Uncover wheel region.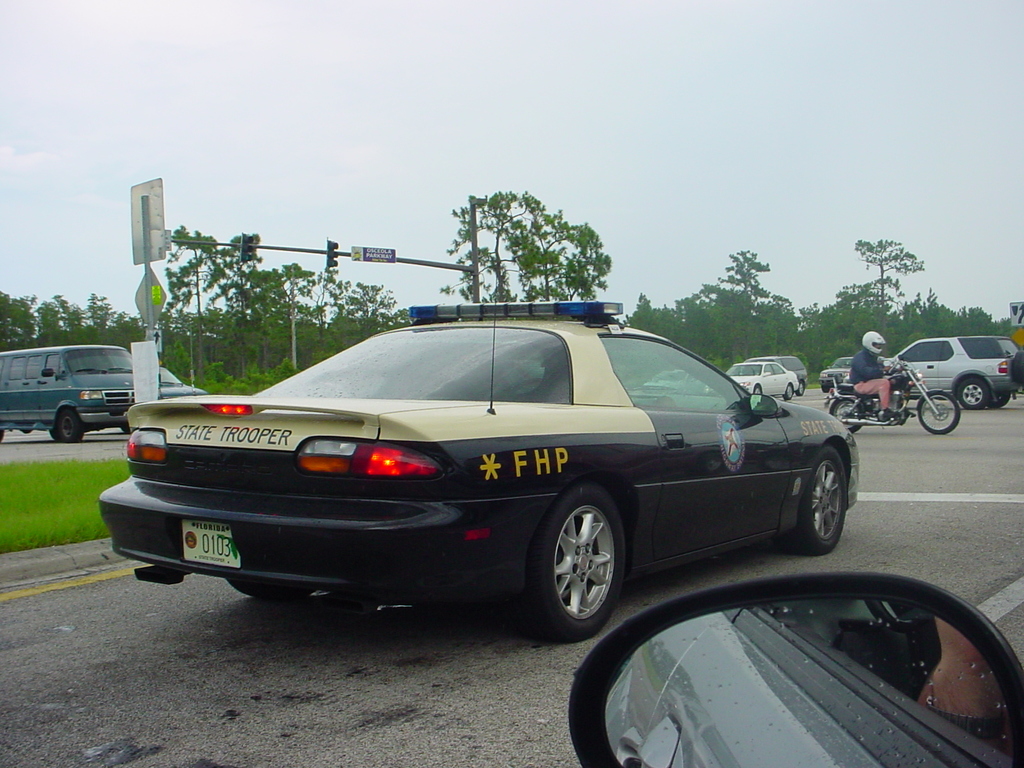
Uncovered: 920:390:960:435.
